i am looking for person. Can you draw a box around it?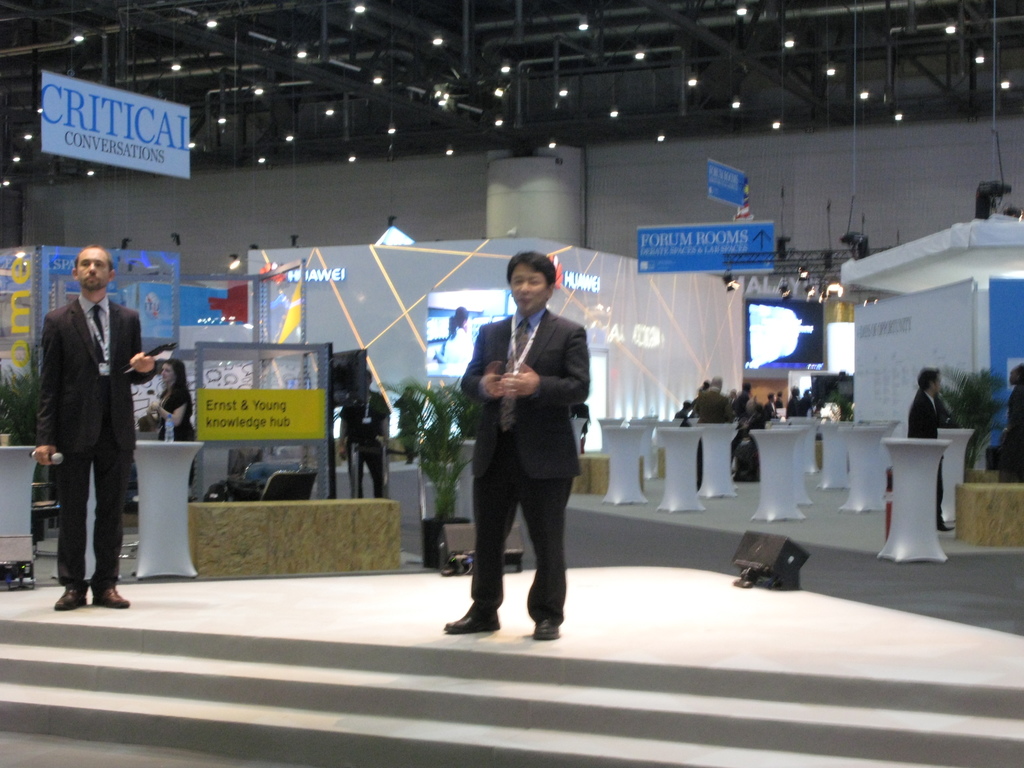
Sure, the bounding box is 339, 357, 388, 500.
